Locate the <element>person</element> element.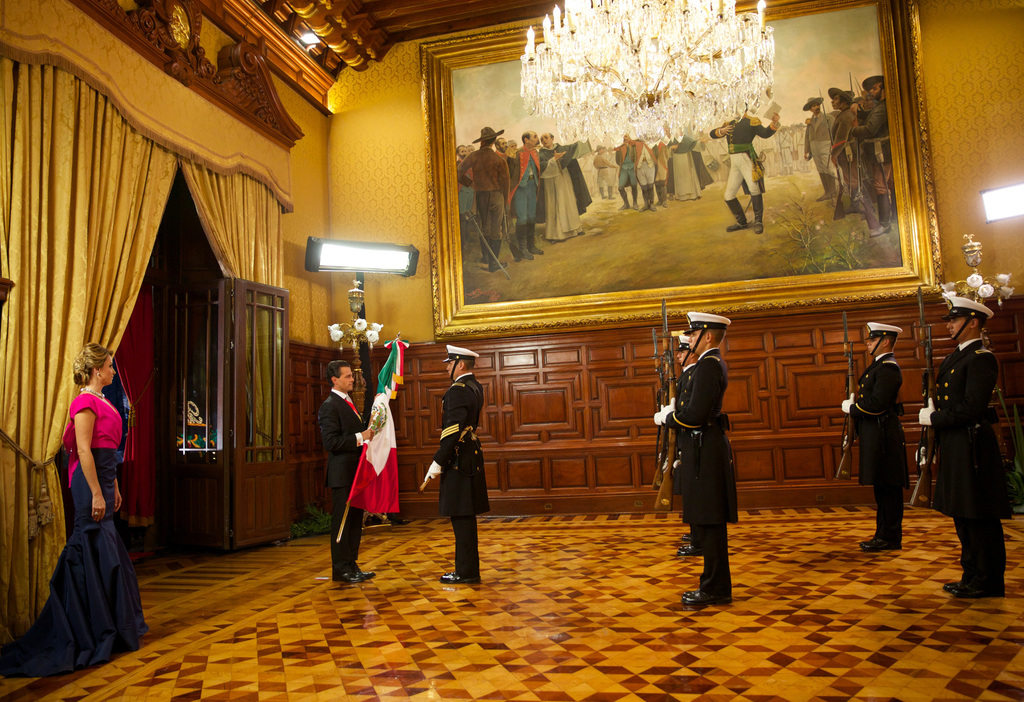
Element bbox: locate(317, 362, 375, 586).
